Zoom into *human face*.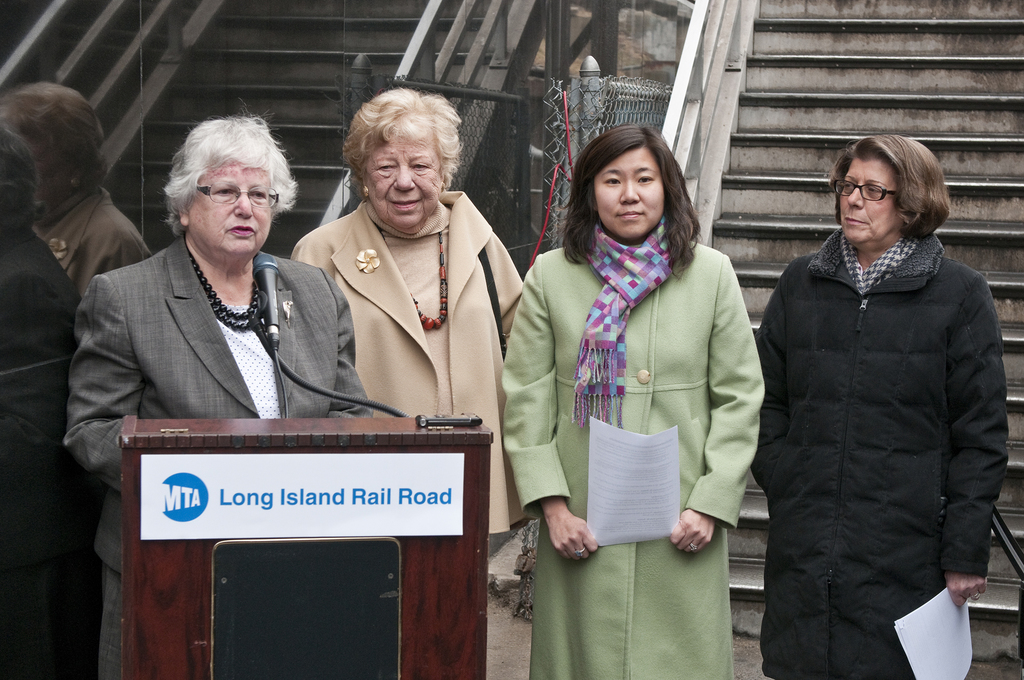
Zoom target: left=364, top=130, right=448, bottom=232.
